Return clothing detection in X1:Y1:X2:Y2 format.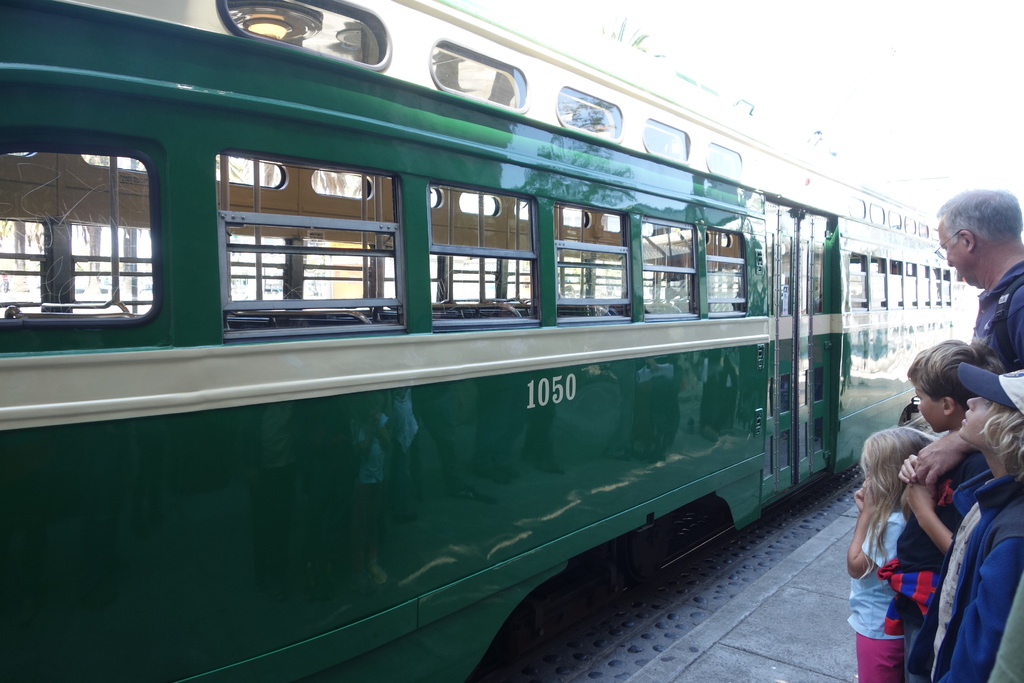
963:252:1023:377.
